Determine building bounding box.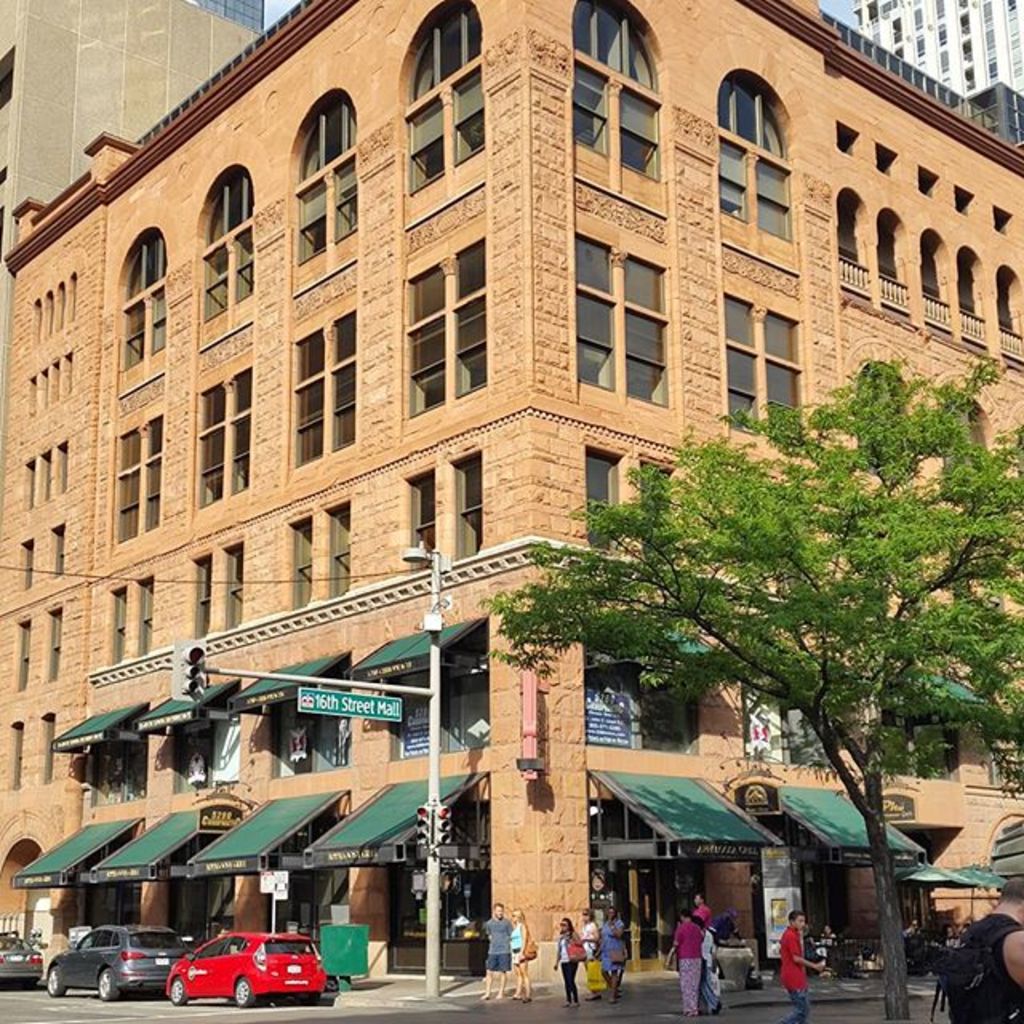
Determined: [0, 0, 1022, 986].
